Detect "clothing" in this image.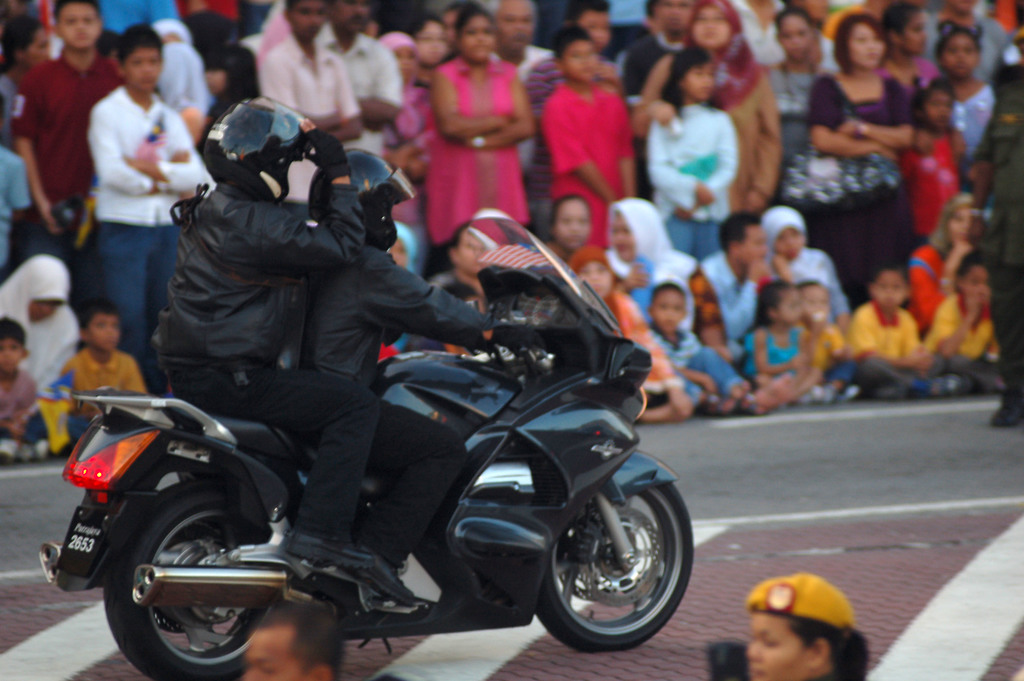
Detection: detection(380, 78, 426, 258).
